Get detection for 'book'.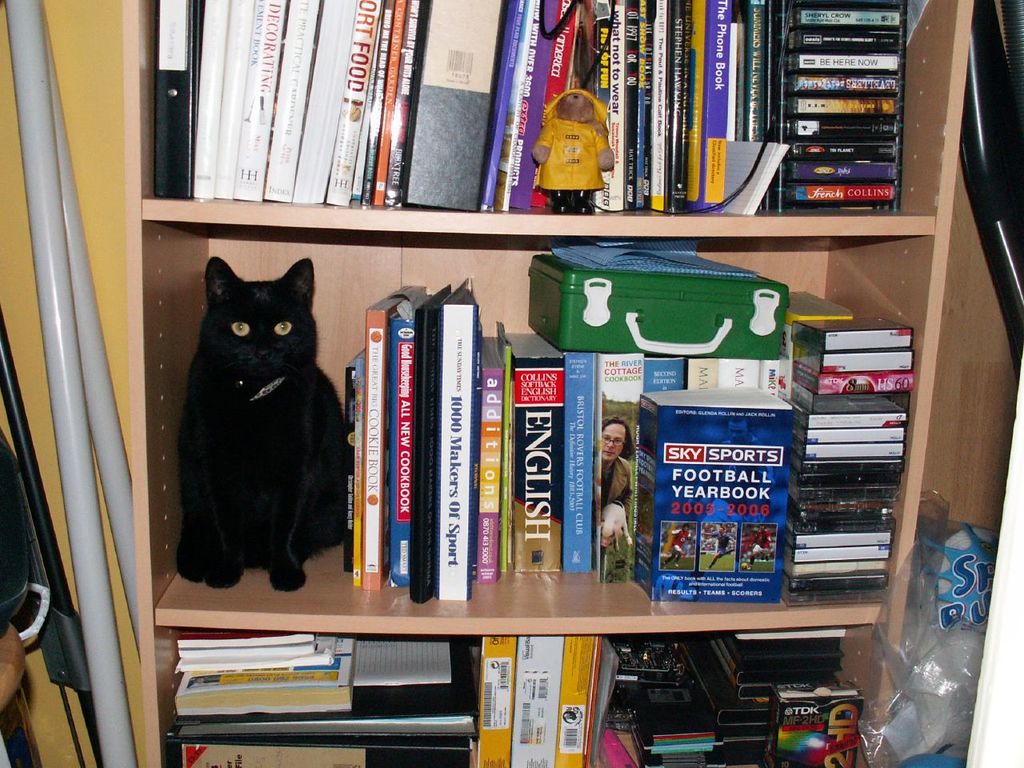
Detection: 642,351,681,394.
